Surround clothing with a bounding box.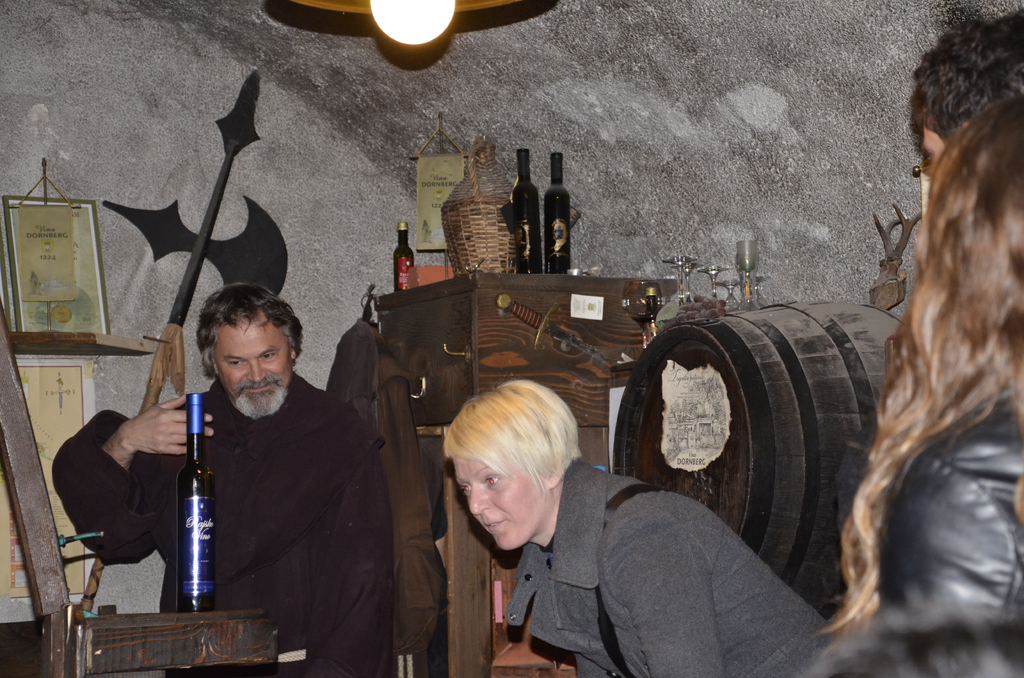
detection(54, 373, 406, 677).
